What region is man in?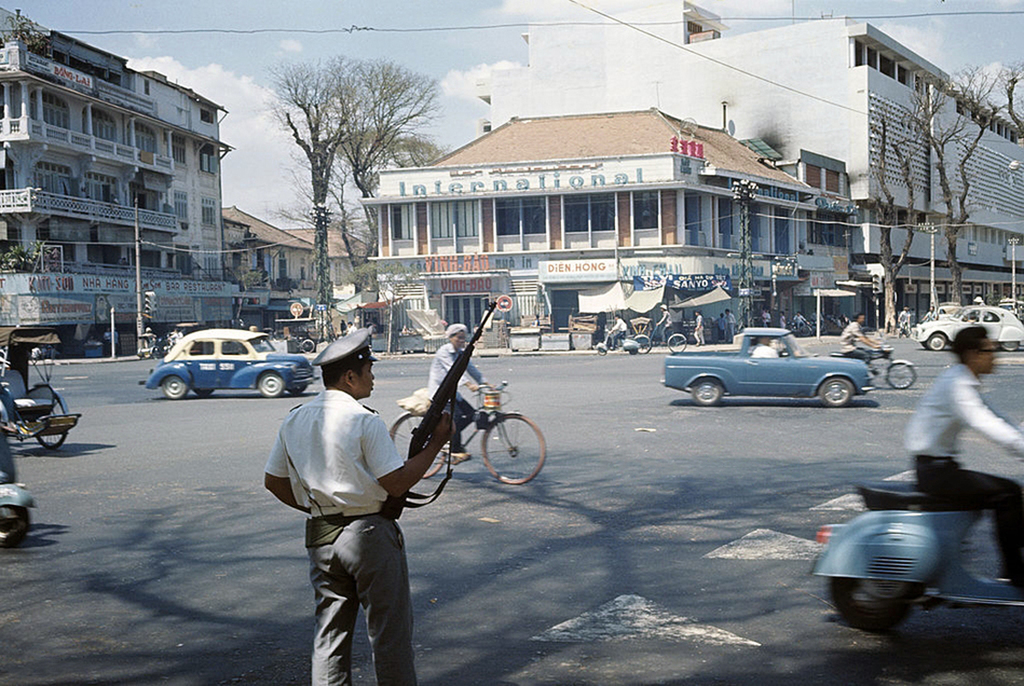
x1=425, y1=322, x2=497, y2=459.
